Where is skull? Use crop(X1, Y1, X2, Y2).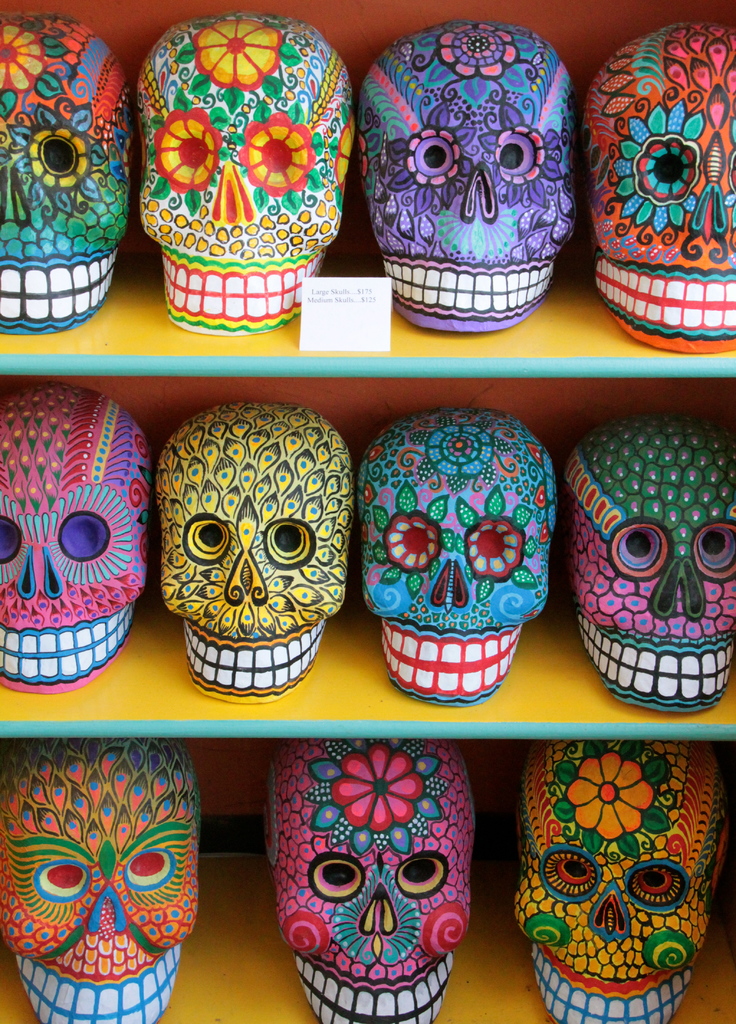
crop(360, 22, 584, 335).
